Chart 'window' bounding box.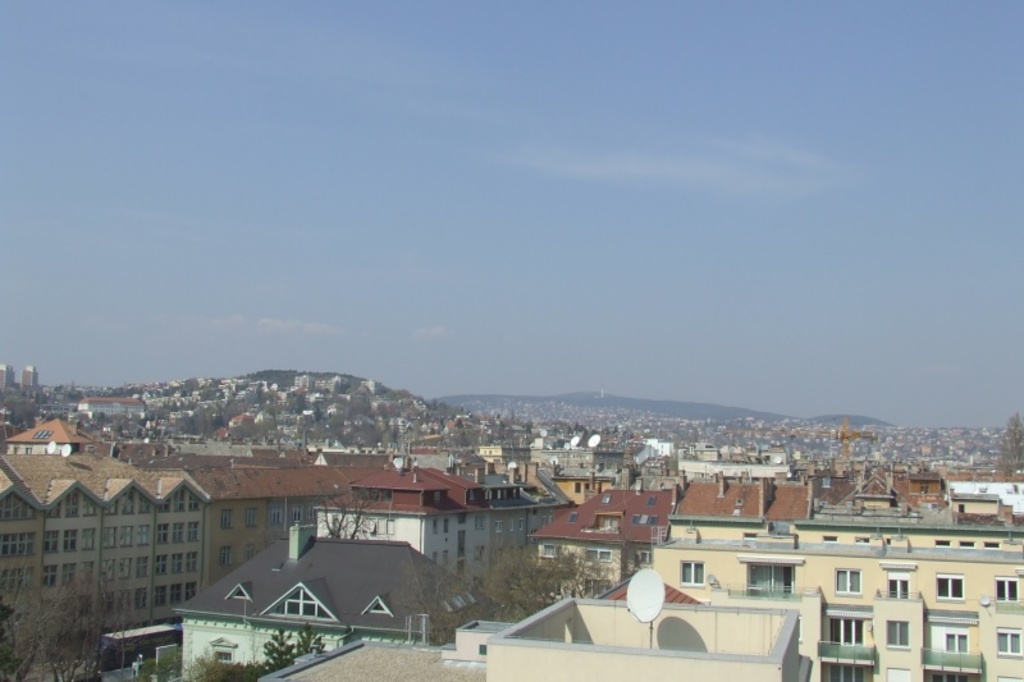
Charted: box=[0, 491, 37, 518].
